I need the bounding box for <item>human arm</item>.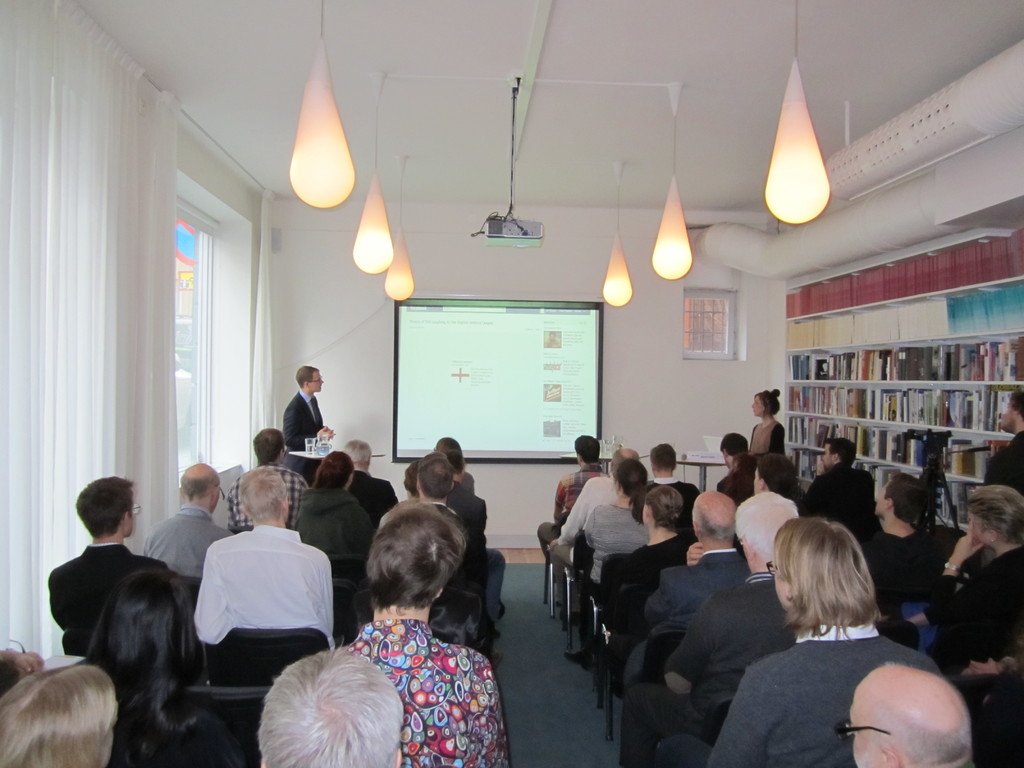
Here it is: [left=285, top=397, right=337, bottom=450].
